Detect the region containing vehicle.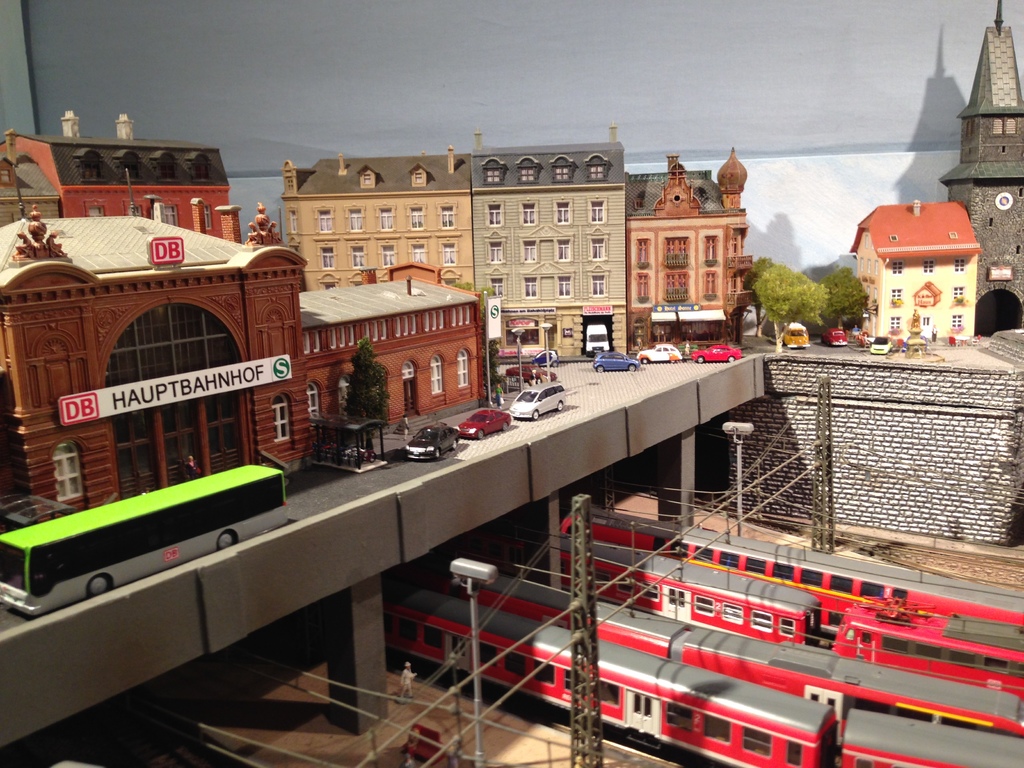
Rect(639, 346, 683, 366).
